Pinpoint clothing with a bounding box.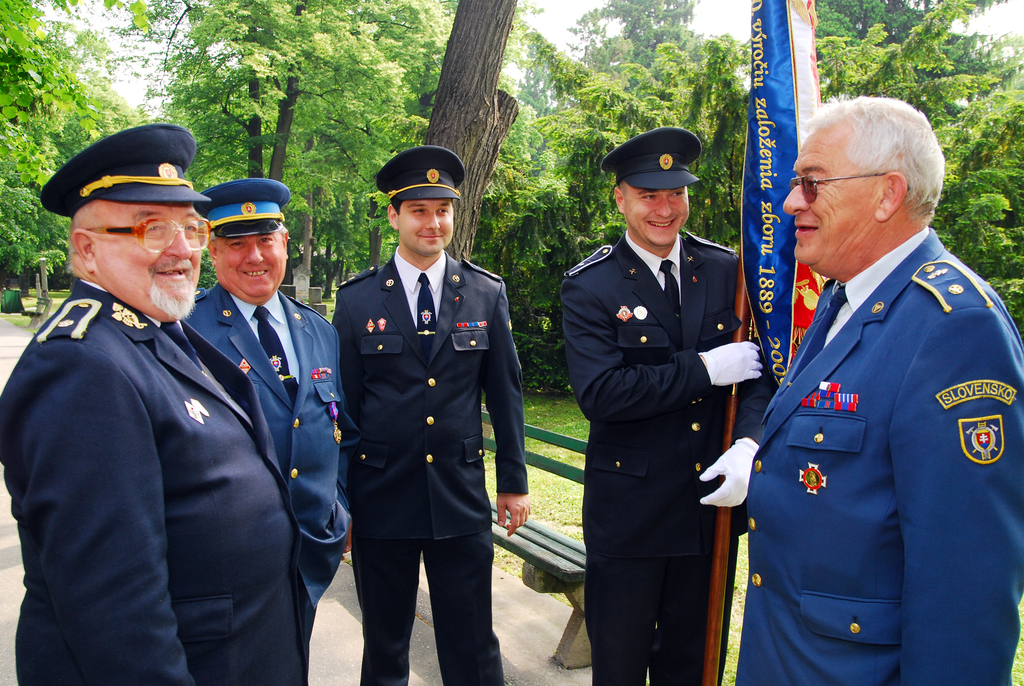
bbox=(745, 226, 1023, 685).
